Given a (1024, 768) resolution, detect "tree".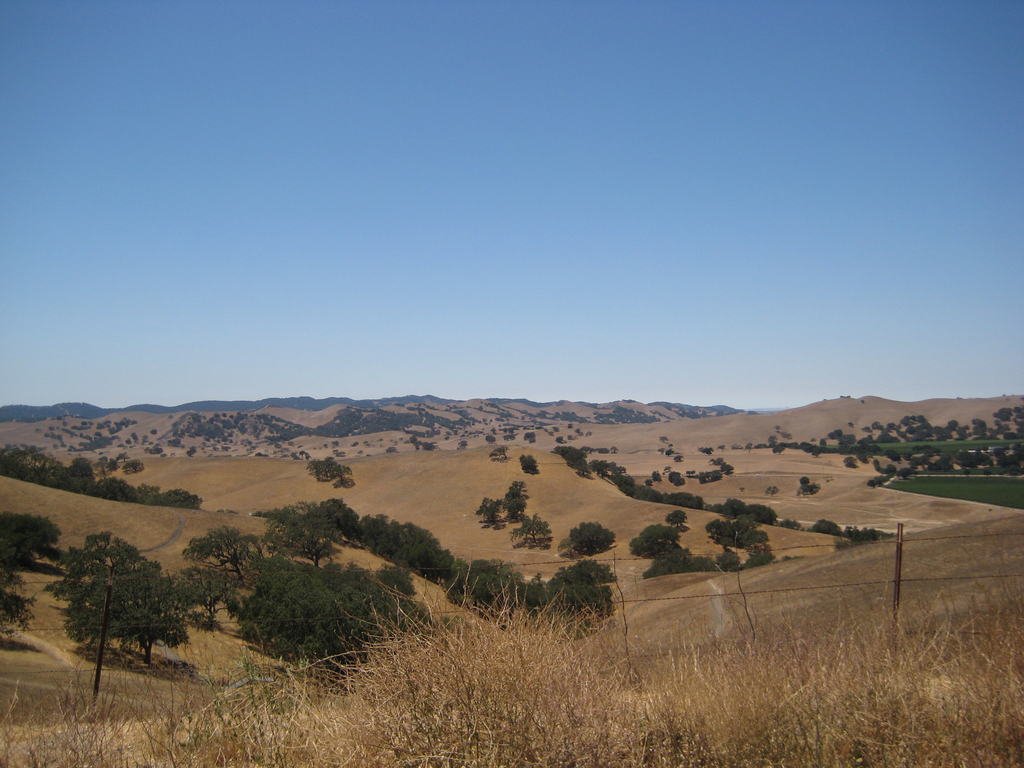
l=665, t=511, r=687, b=527.
